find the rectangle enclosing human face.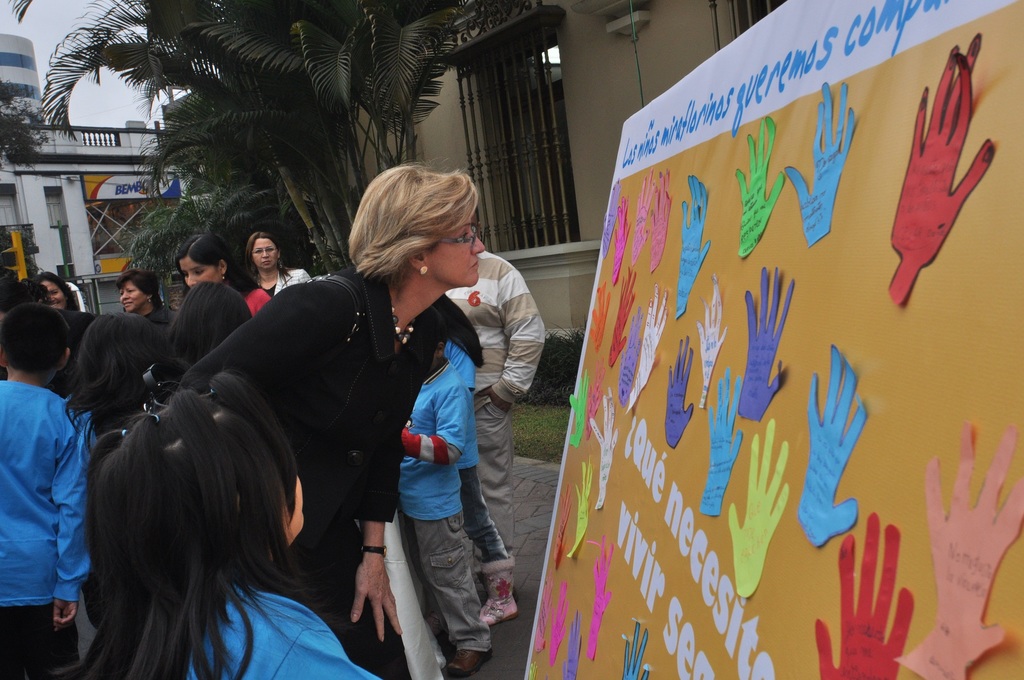
bbox=(40, 276, 65, 307).
